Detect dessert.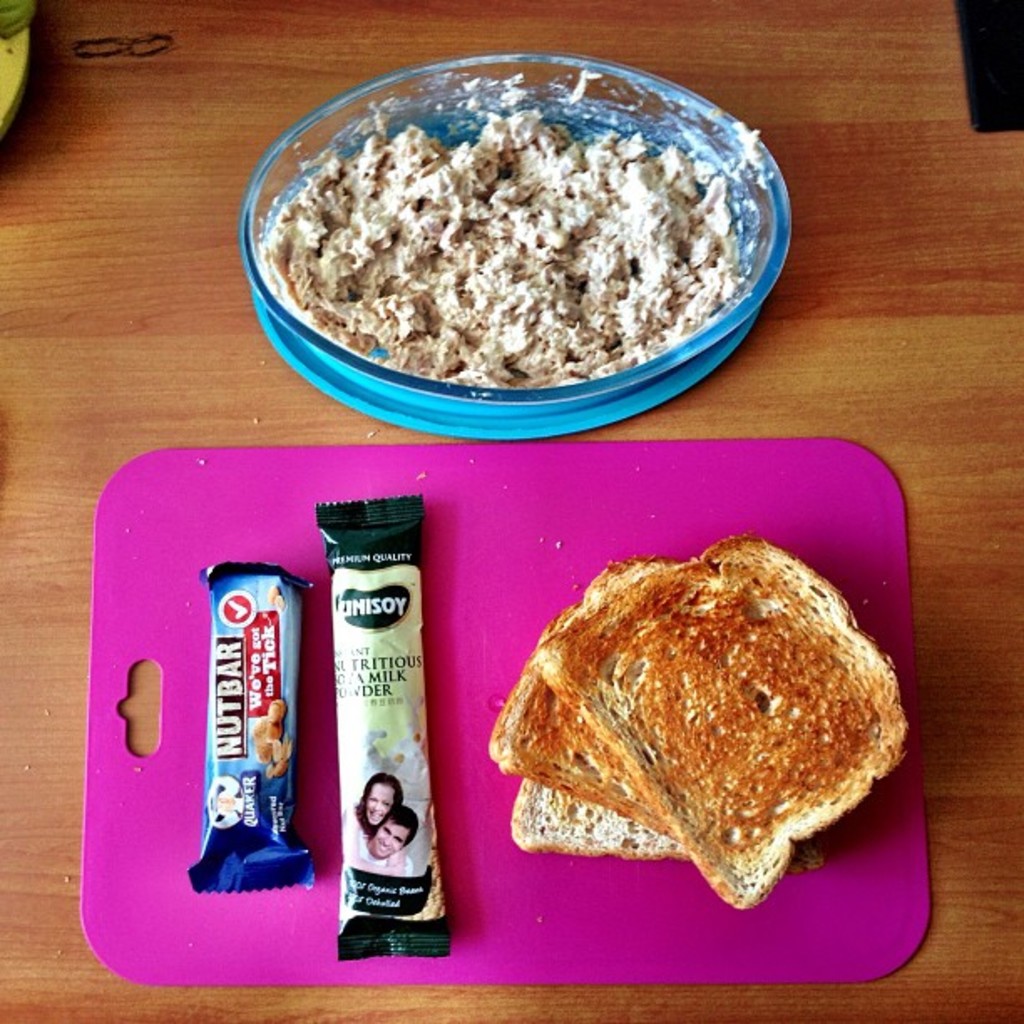
Detected at 524/567/922/892.
